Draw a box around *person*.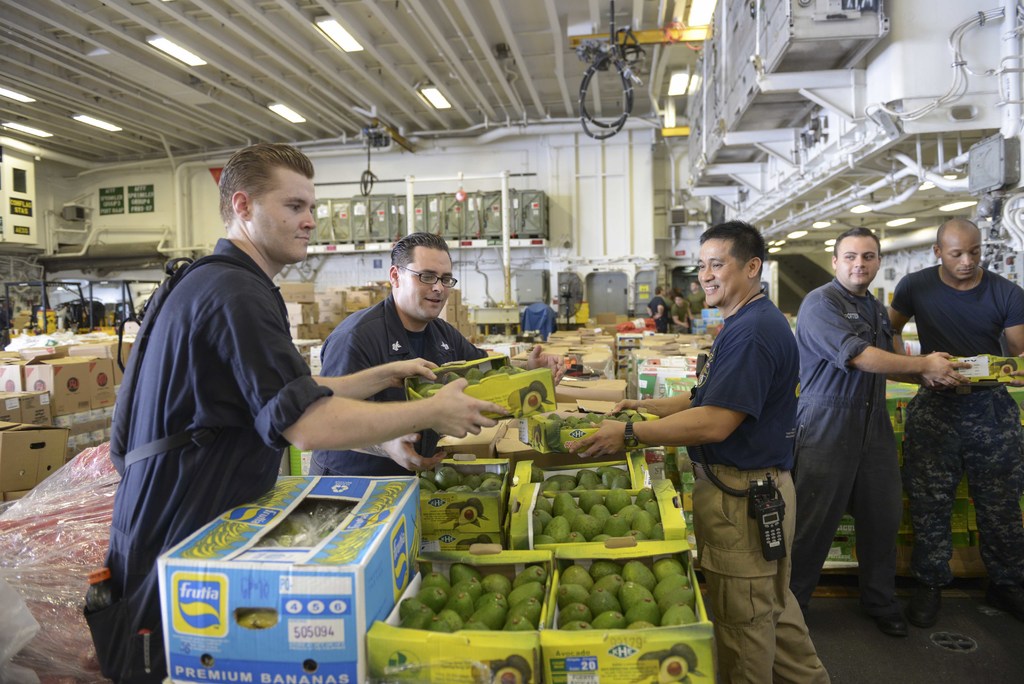
312, 232, 519, 482.
